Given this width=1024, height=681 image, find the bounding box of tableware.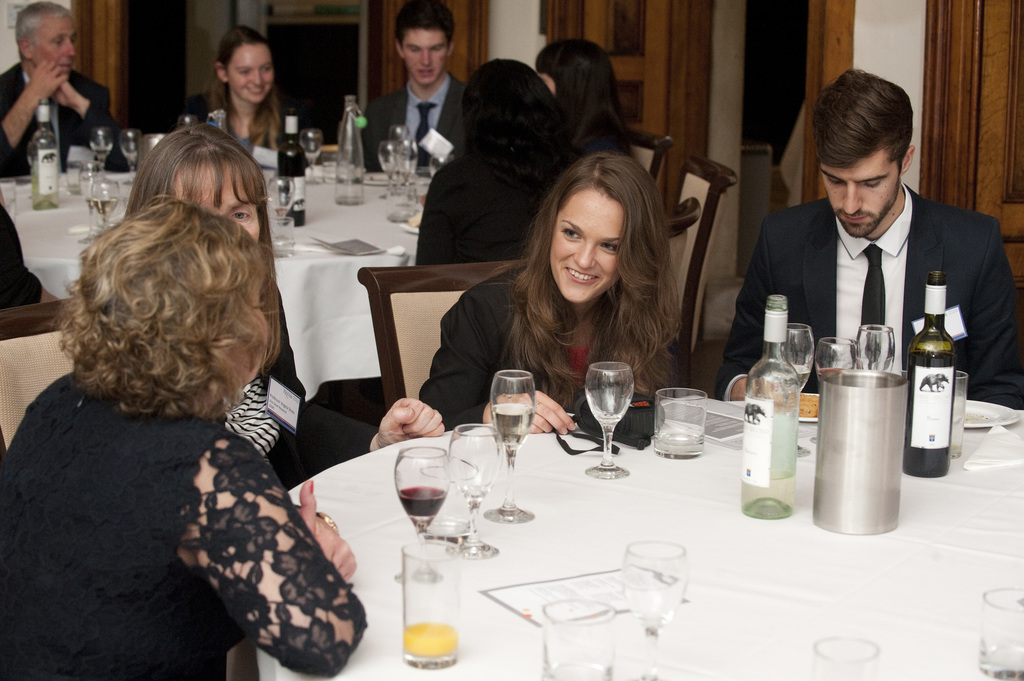
[x1=777, y1=325, x2=817, y2=396].
